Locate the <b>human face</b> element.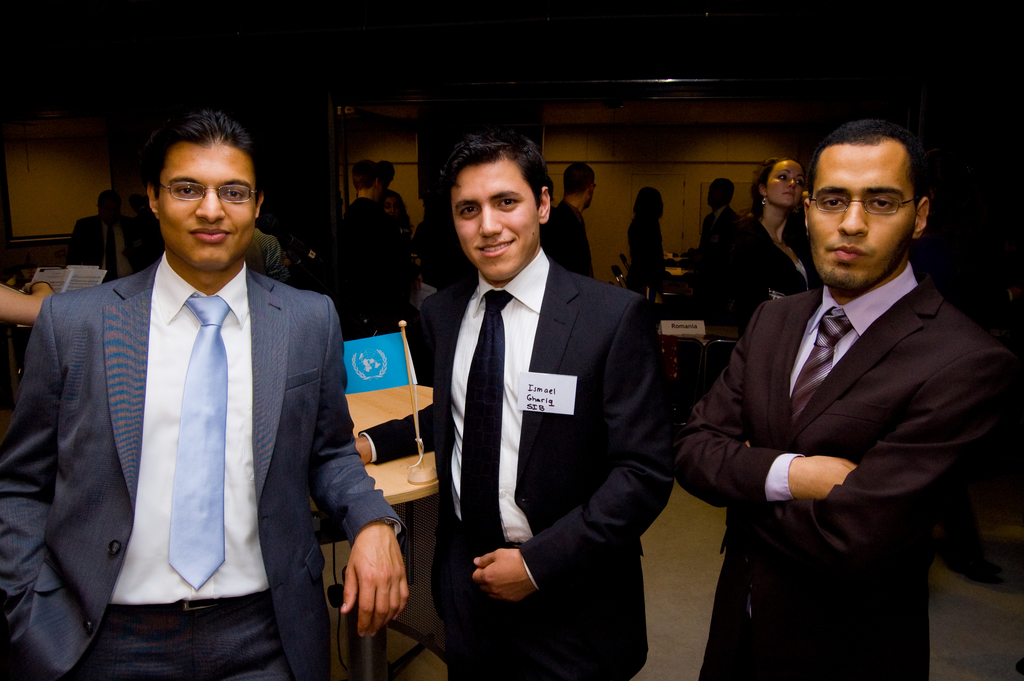
Element bbox: [806,144,918,288].
